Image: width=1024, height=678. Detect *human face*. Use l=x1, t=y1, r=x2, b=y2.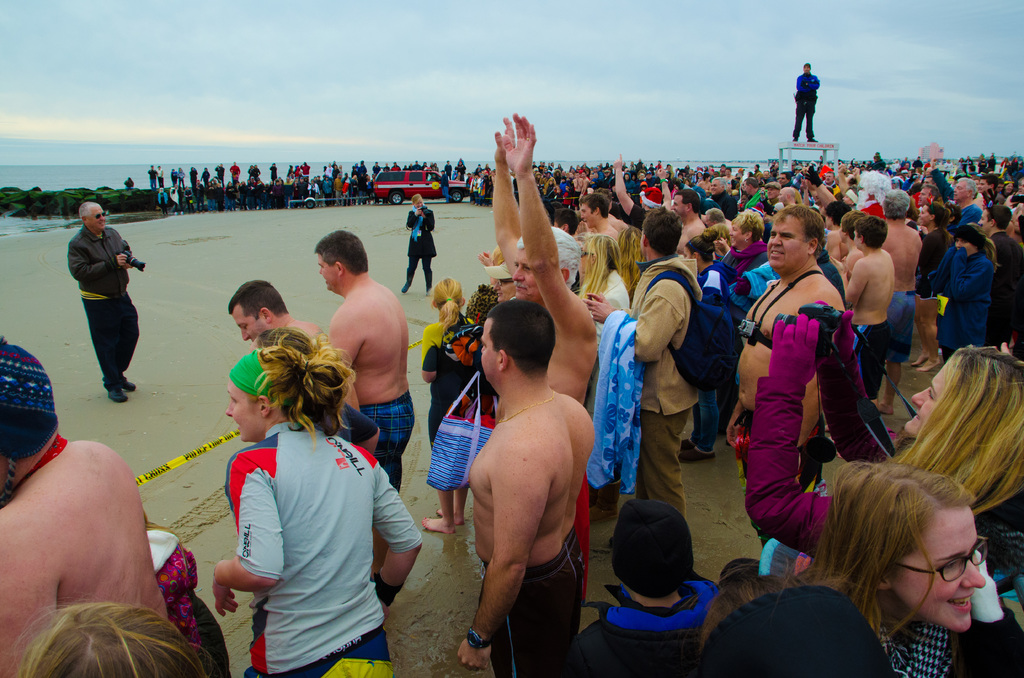
l=230, t=305, r=272, b=339.
